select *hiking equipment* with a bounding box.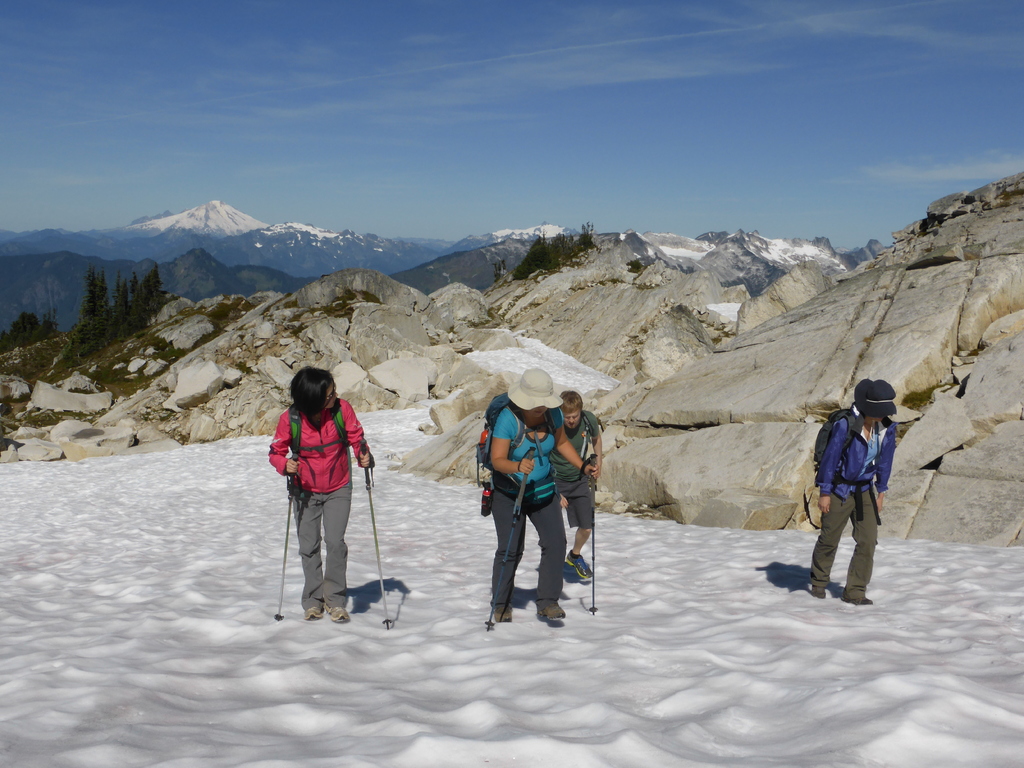
(left=273, top=457, right=298, bottom=621).
